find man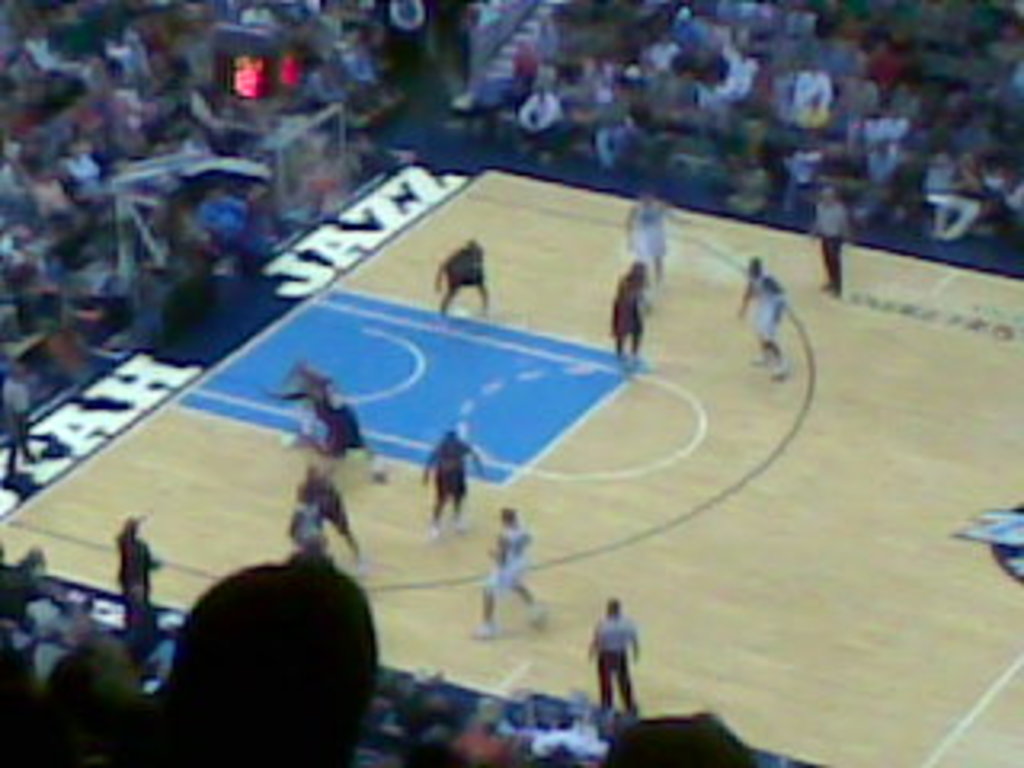
bbox(803, 186, 845, 294)
